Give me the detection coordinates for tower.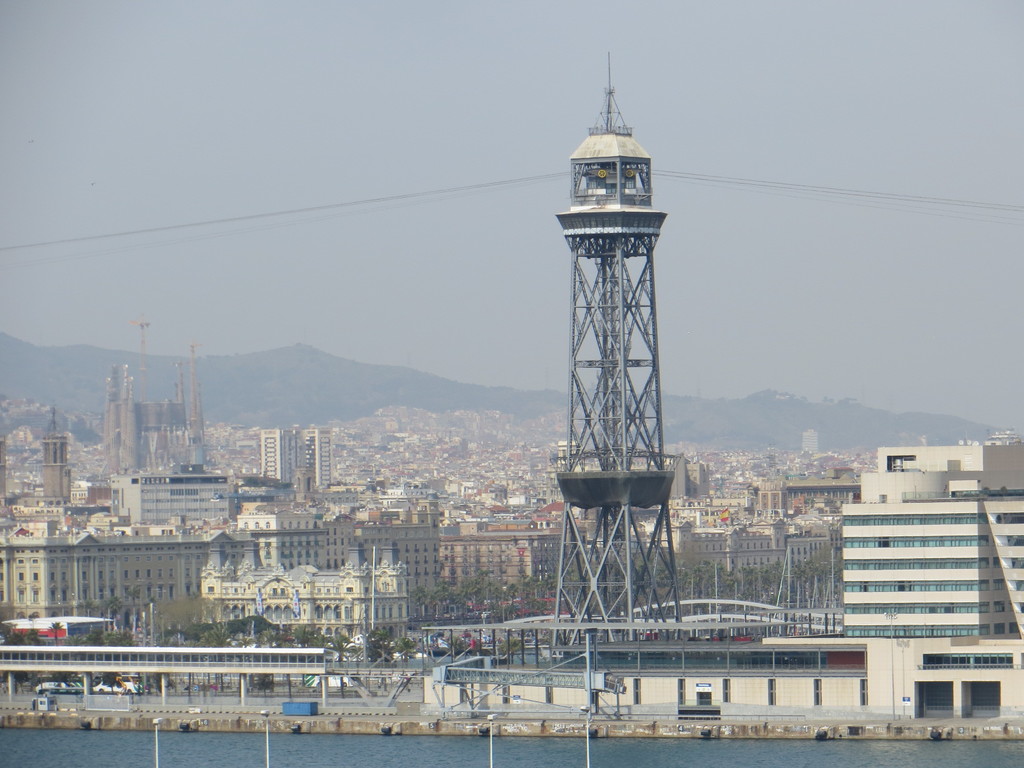
bbox=(550, 49, 685, 666).
